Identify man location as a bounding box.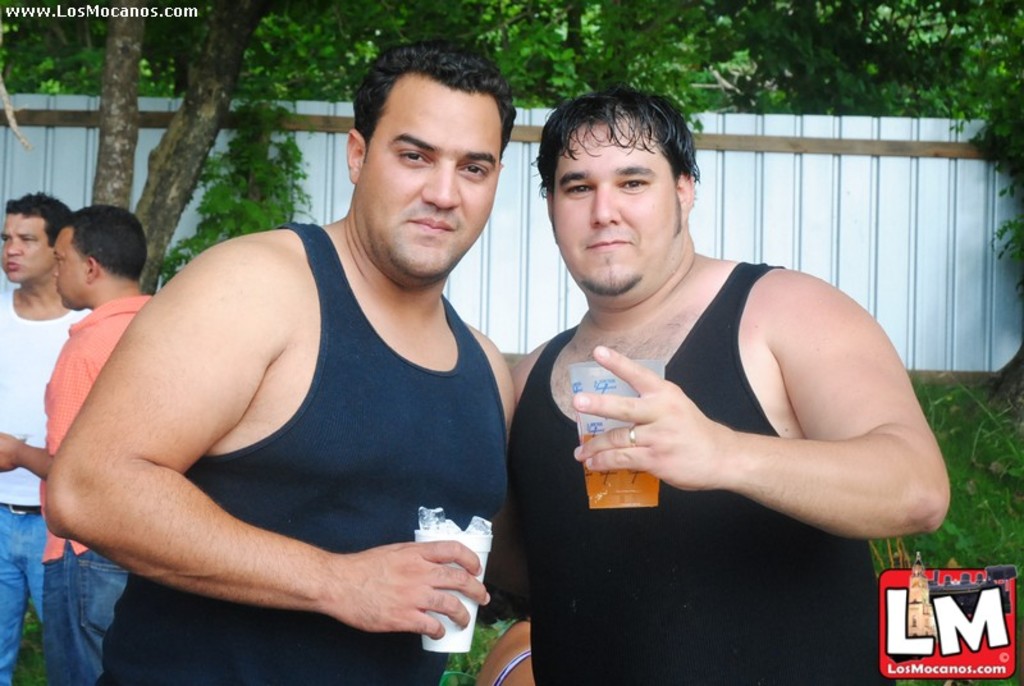
l=467, t=99, r=952, b=649.
